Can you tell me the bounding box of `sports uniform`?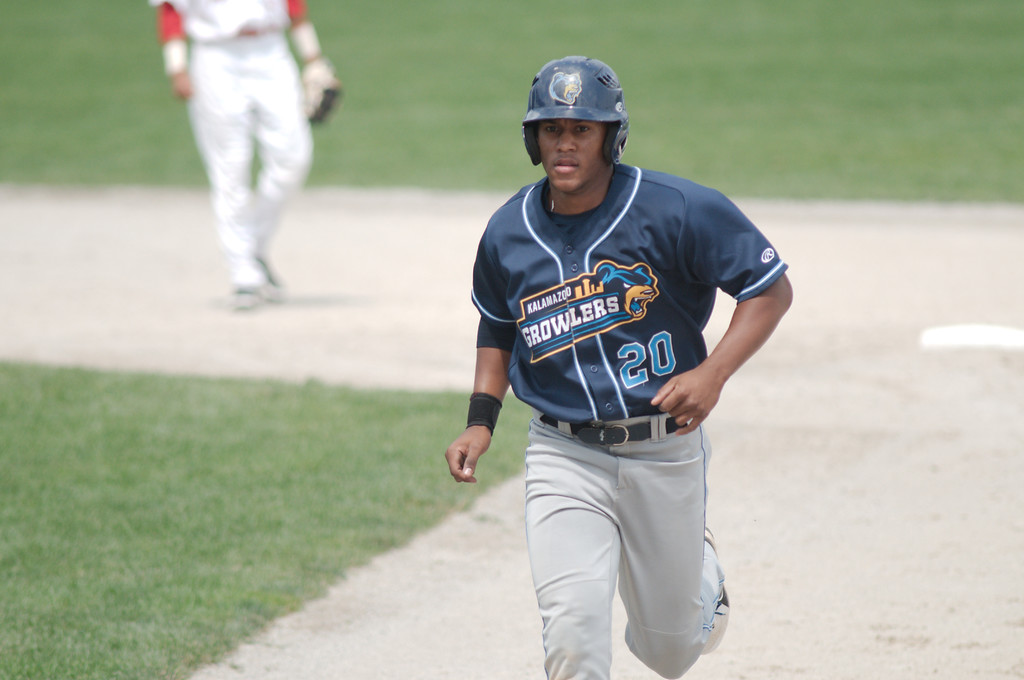
x1=156 y1=0 x2=323 y2=282.
